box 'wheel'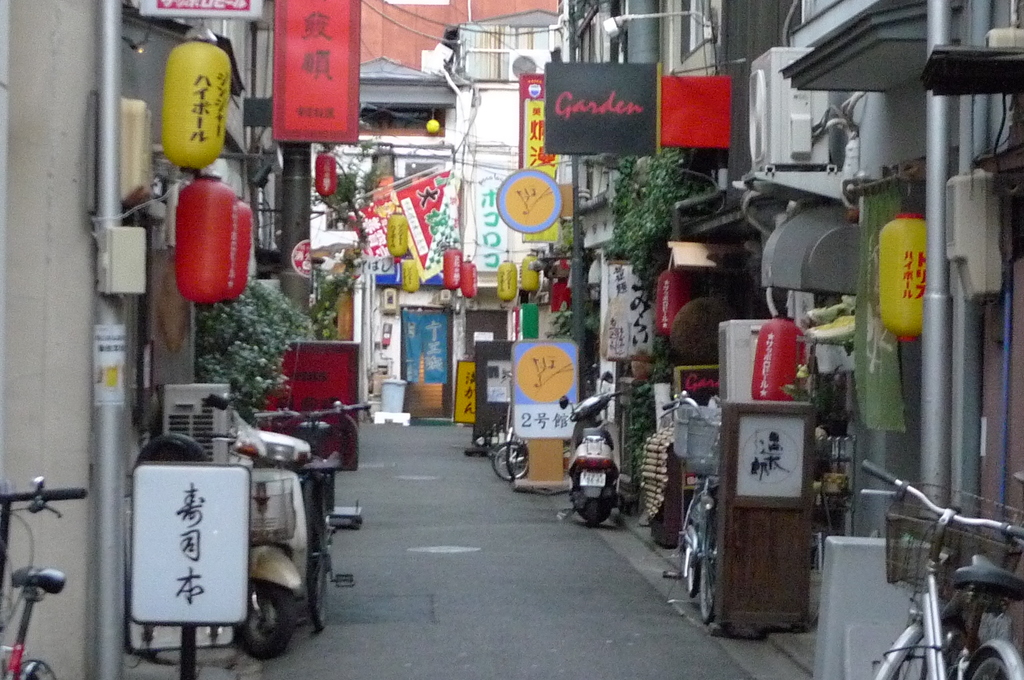
<box>308,478,326,624</box>
